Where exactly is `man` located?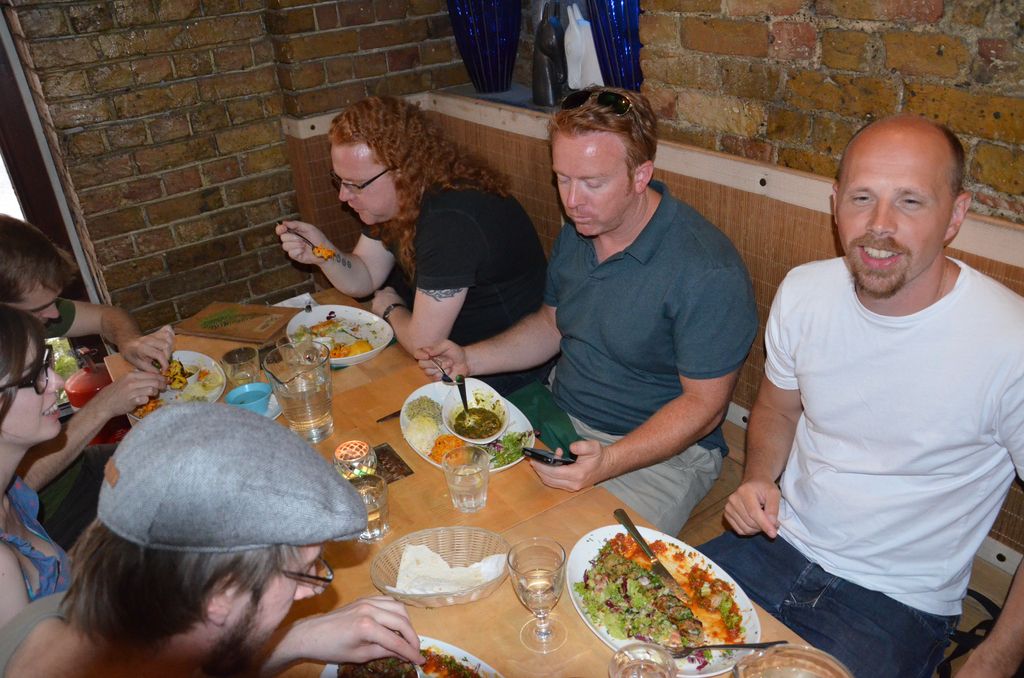
Its bounding box is select_region(0, 398, 420, 677).
